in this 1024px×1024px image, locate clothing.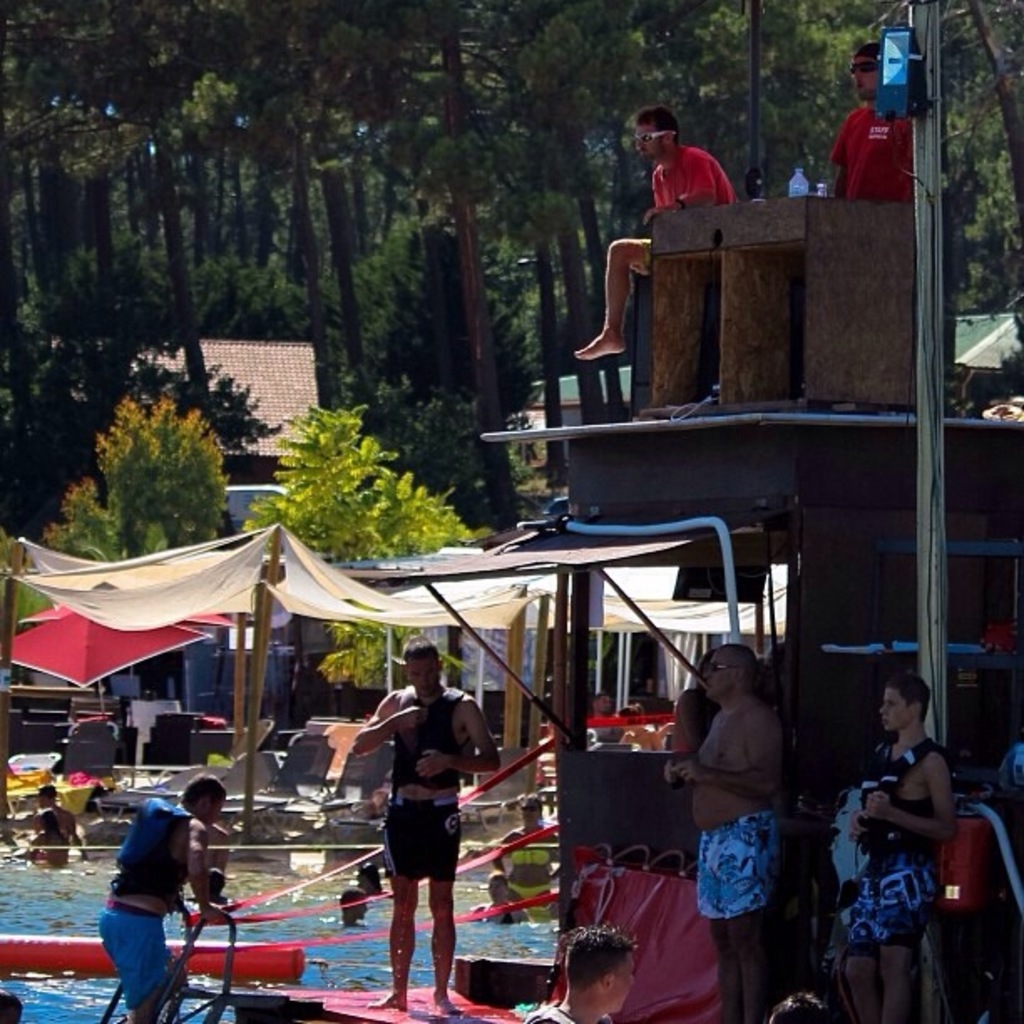
Bounding box: rect(376, 688, 468, 885).
